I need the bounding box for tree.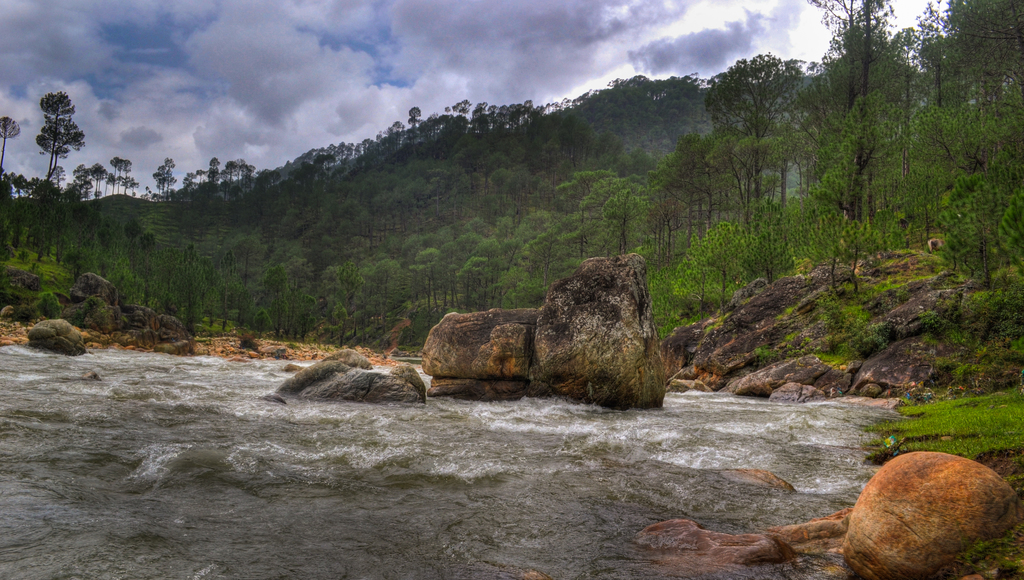
Here it is: 611, 118, 698, 277.
